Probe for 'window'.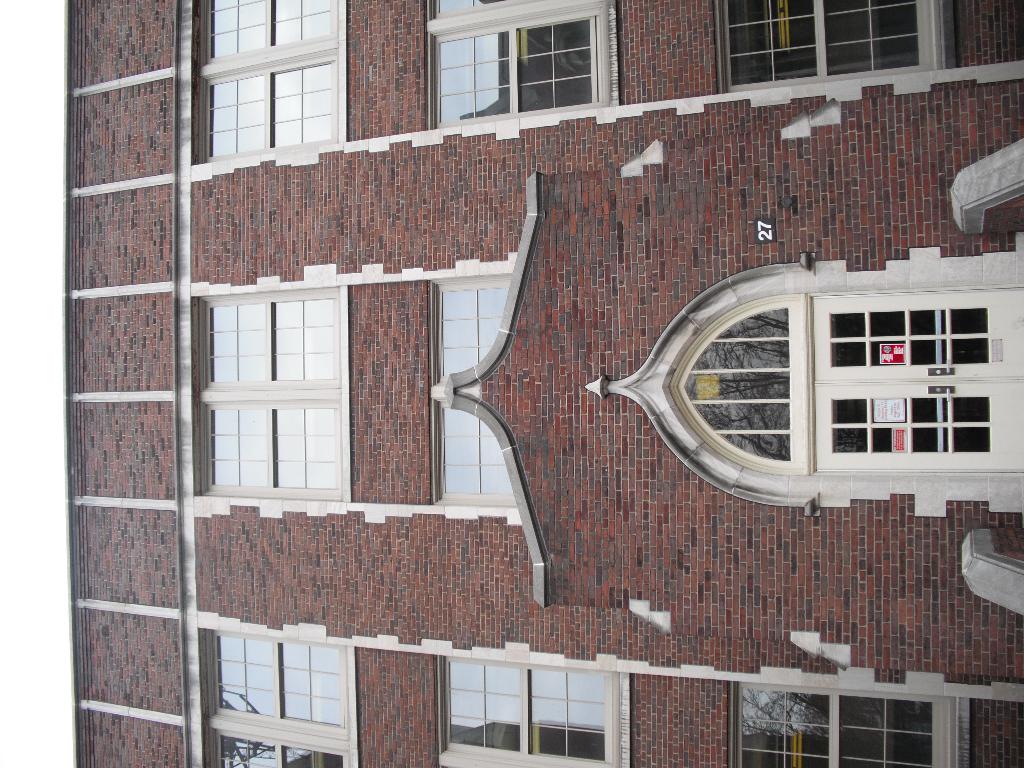
Probe result: 707,0,956,95.
